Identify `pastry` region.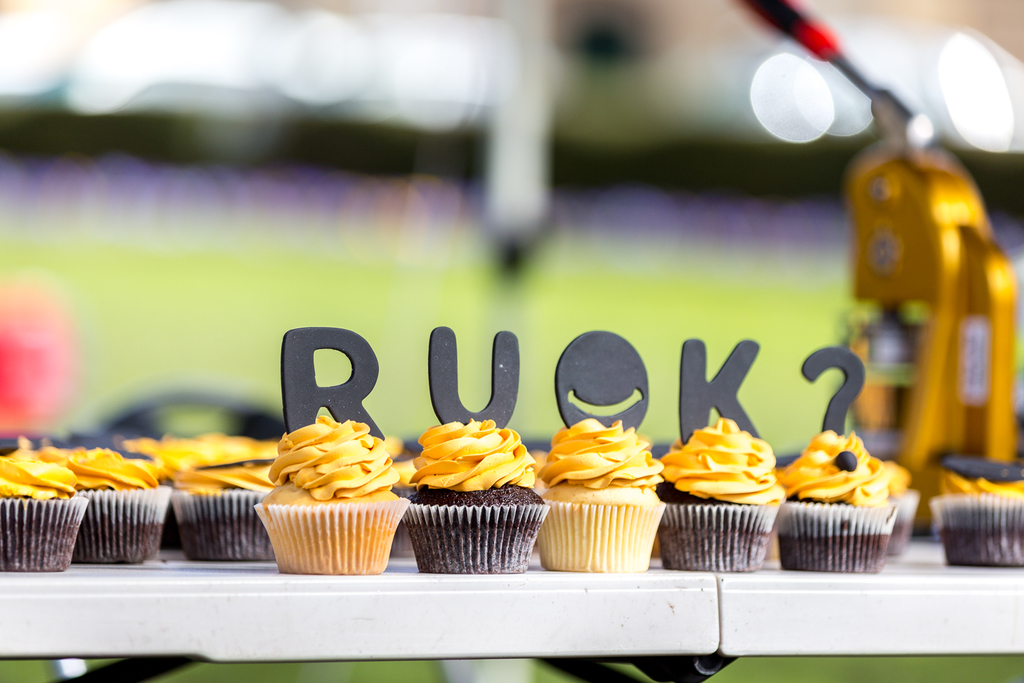
Region: {"x1": 171, "y1": 438, "x2": 275, "y2": 563}.
